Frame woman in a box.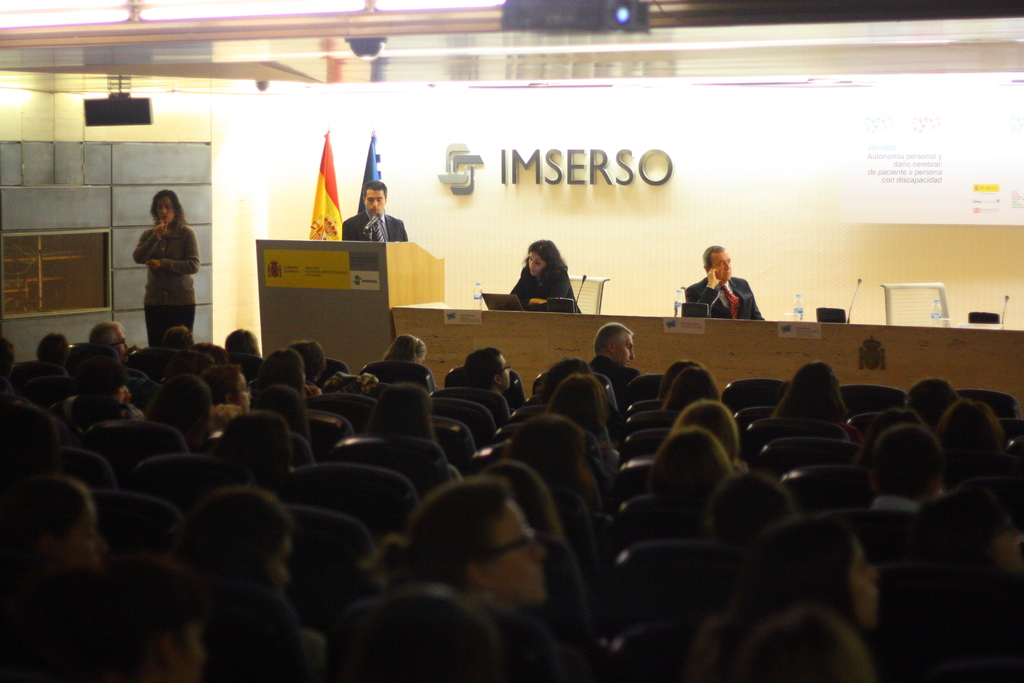
[932,397,1023,488].
